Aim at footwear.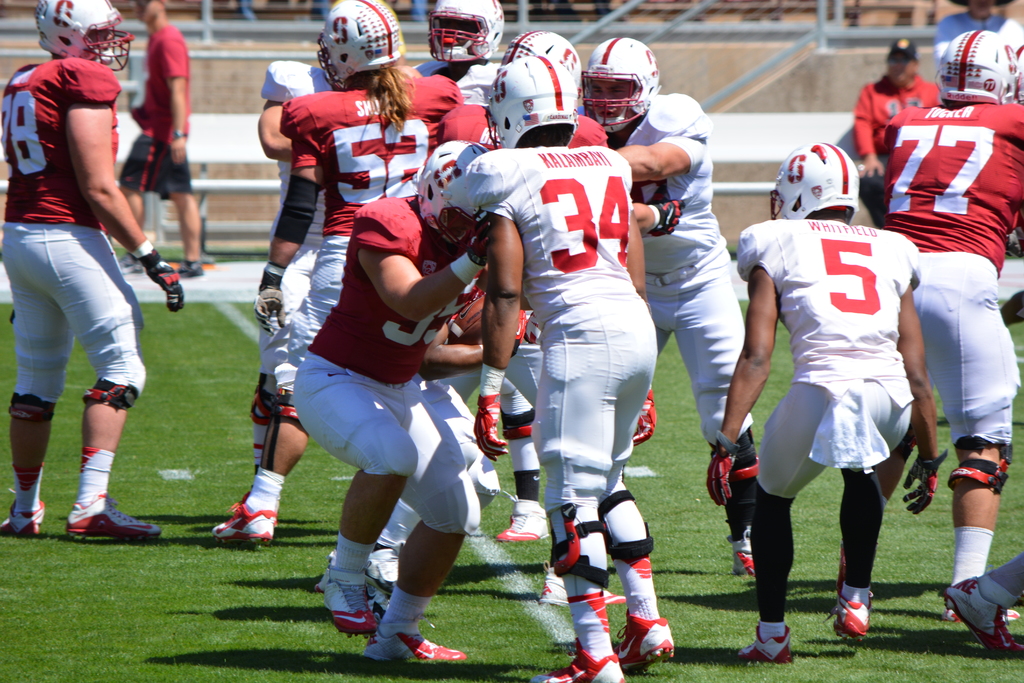
Aimed at x1=321, y1=554, x2=376, y2=633.
